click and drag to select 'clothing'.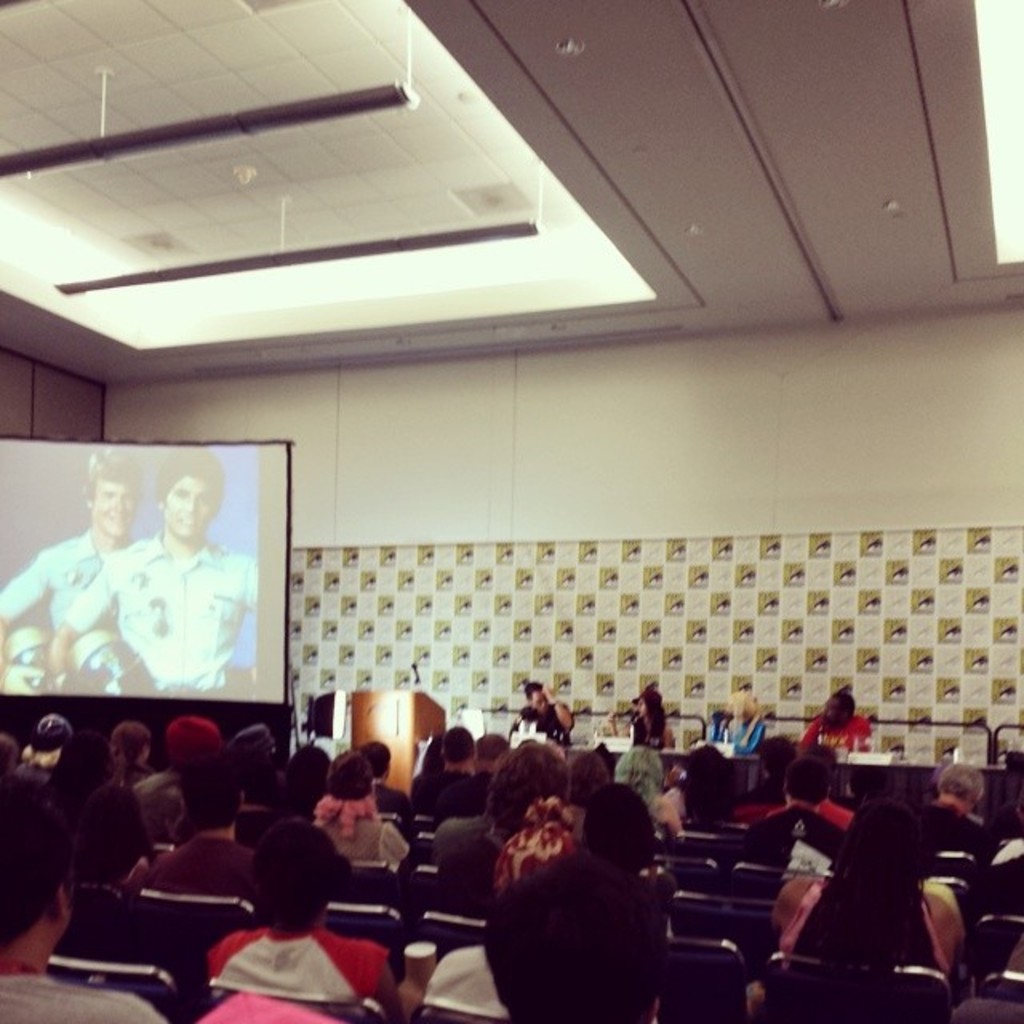
Selection: {"left": 629, "top": 715, "right": 670, "bottom": 746}.
